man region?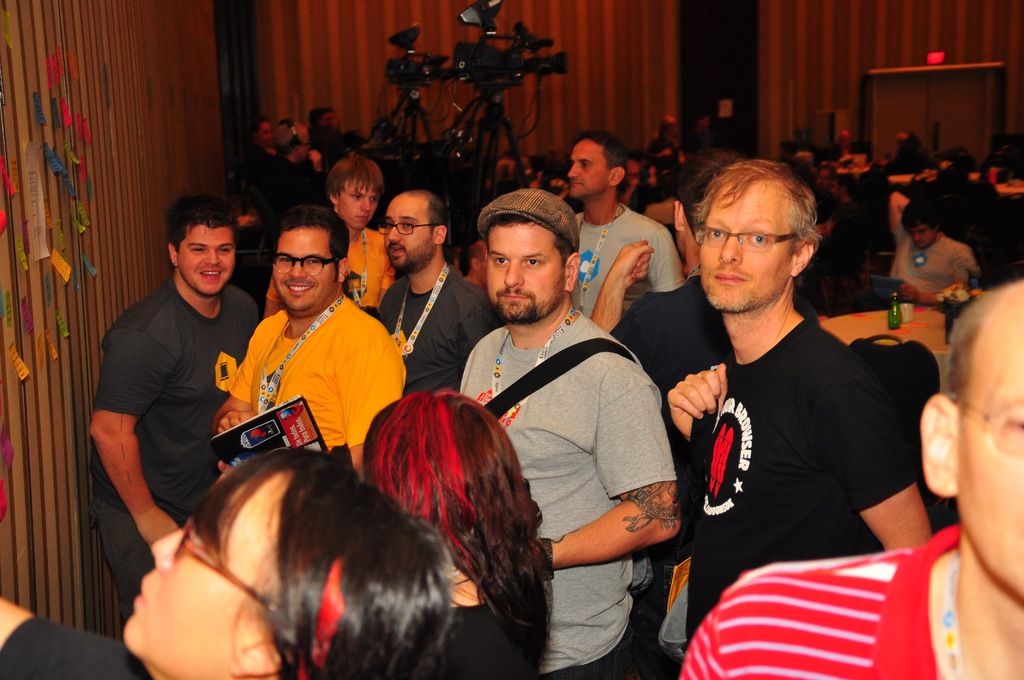
detection(664, 160, 931, 645)
